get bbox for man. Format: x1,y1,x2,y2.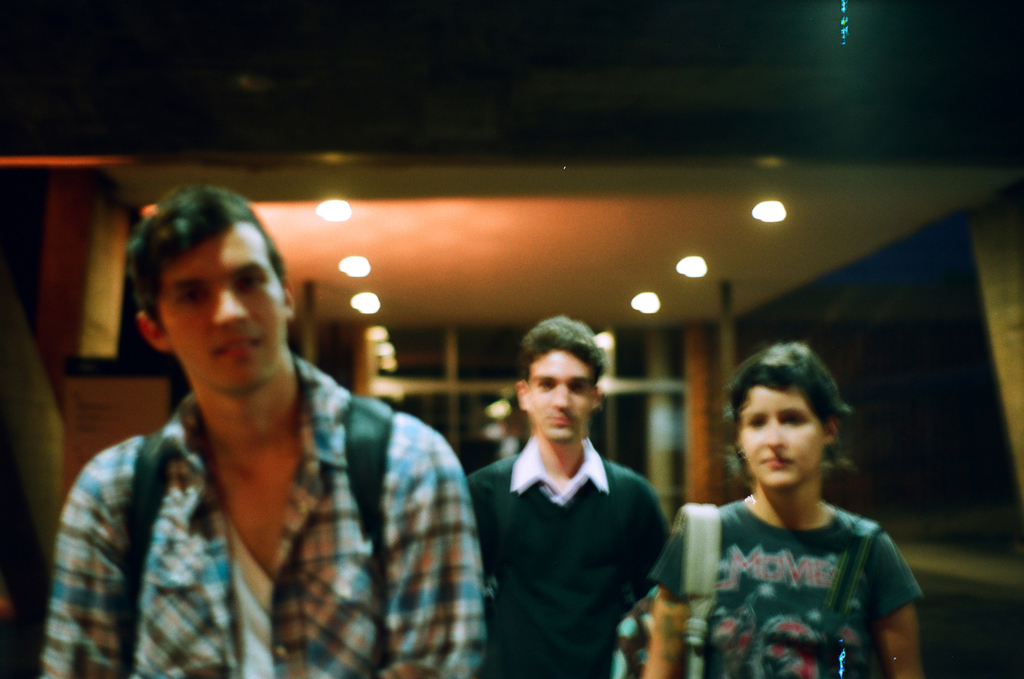
650,338,930,678.
